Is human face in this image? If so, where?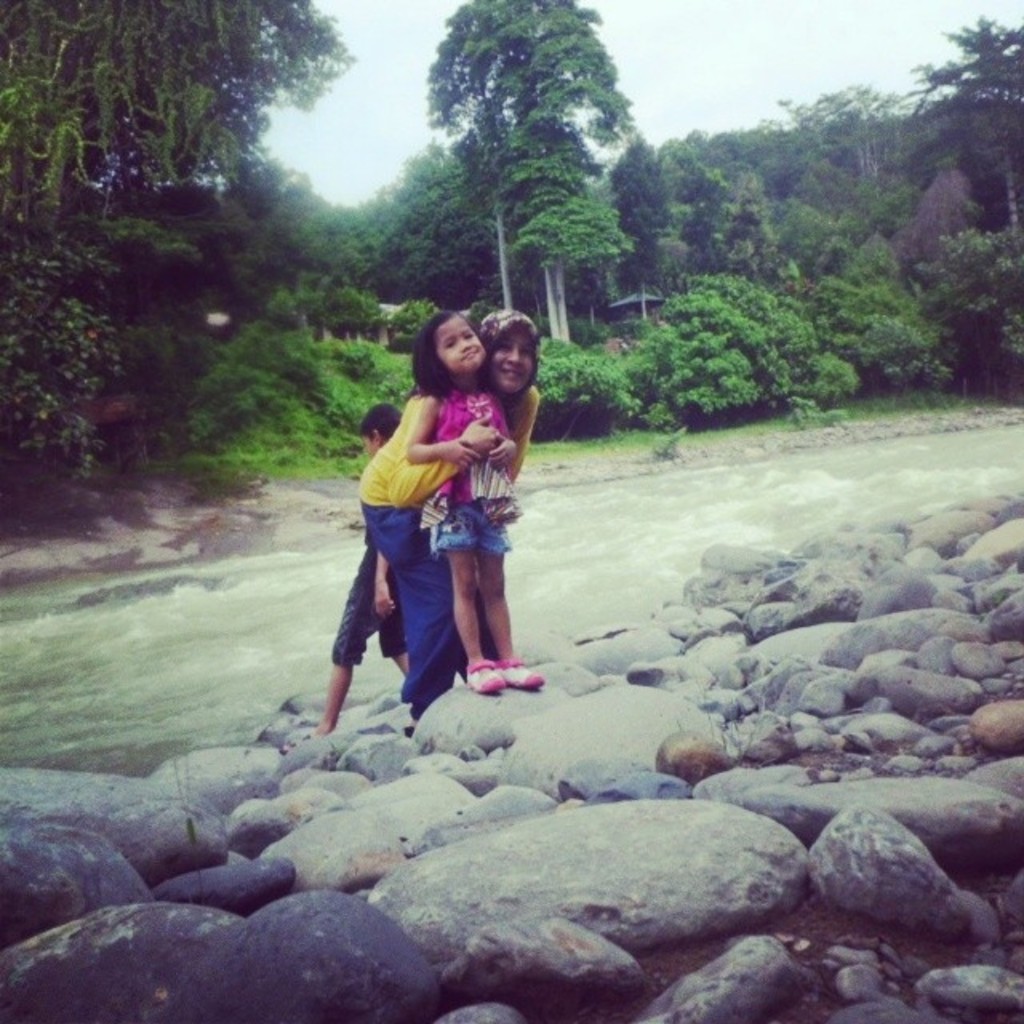
Yes, at 488, 338, 536, 387.
